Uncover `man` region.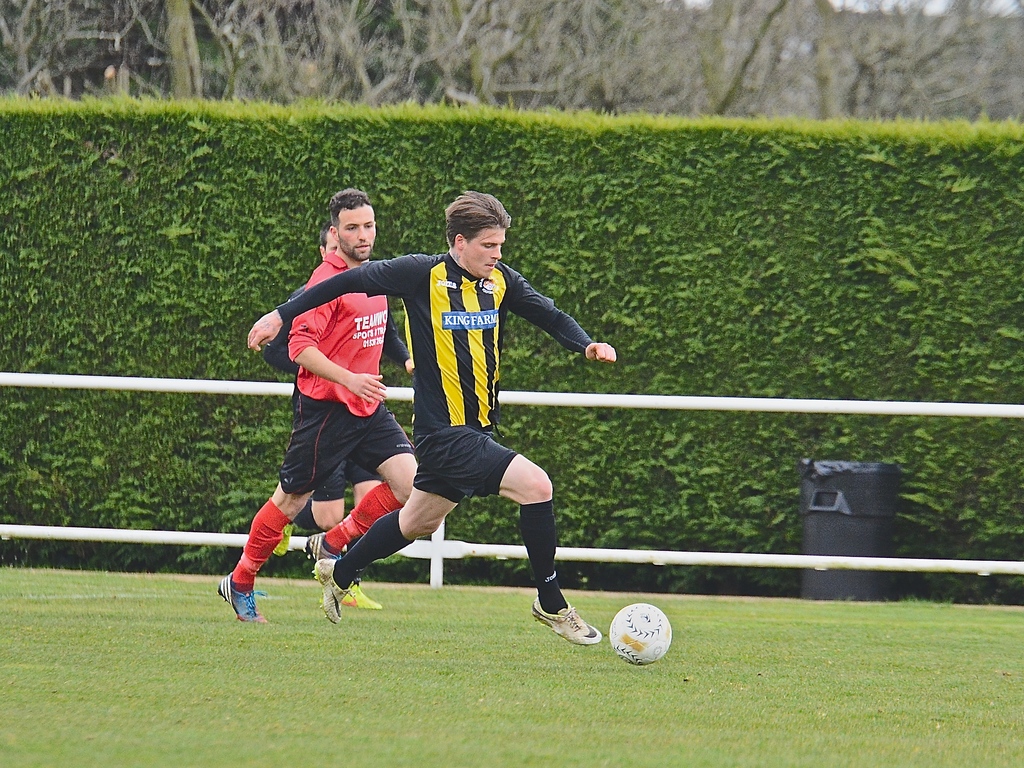
Uncovered: <bbox>259, 217, 419, 610</bbox>.
